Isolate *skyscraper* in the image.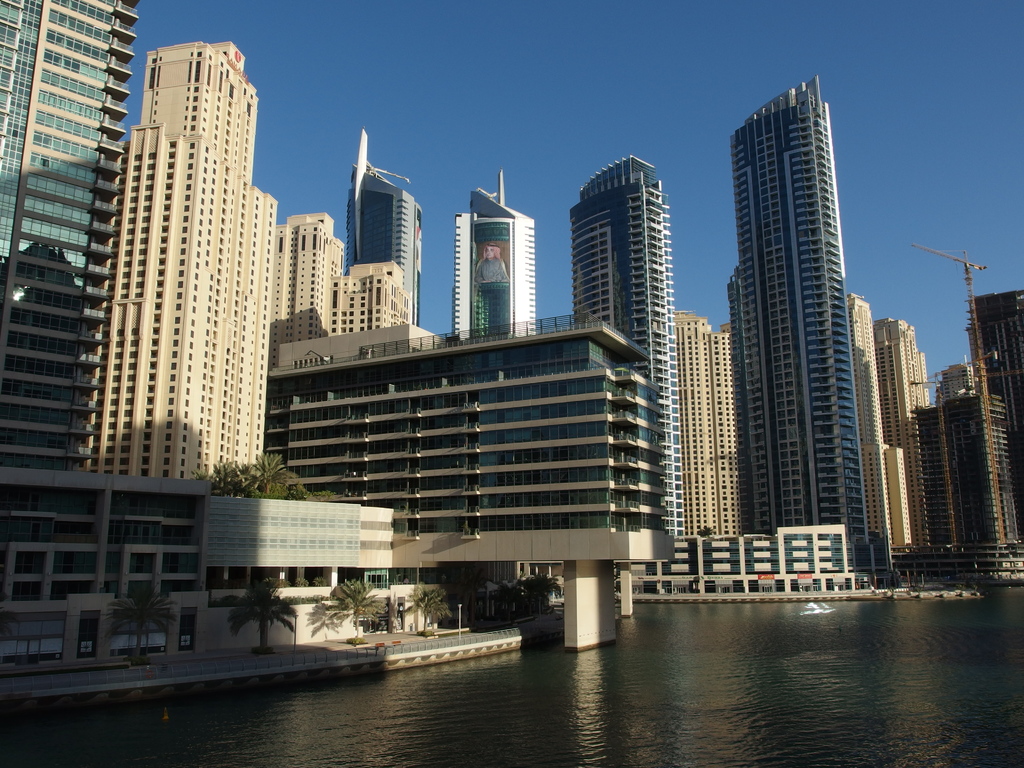
Isolated region: 556,152,685,563.
